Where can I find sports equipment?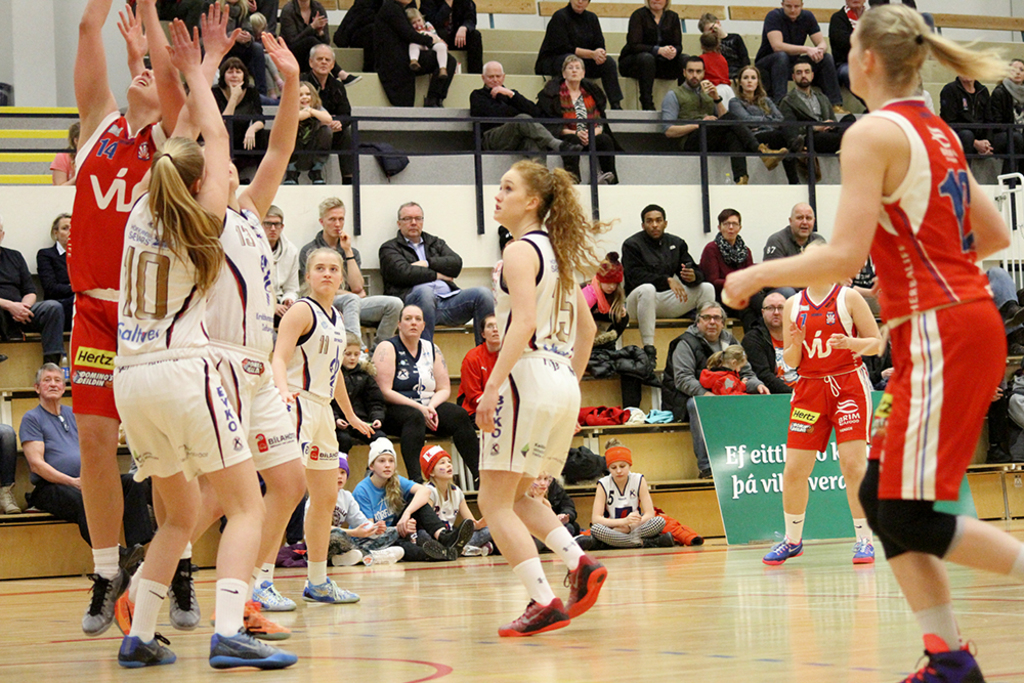
You can find it at {"left": 168, "top": 556, "right": 203, "bottom": 629}.
